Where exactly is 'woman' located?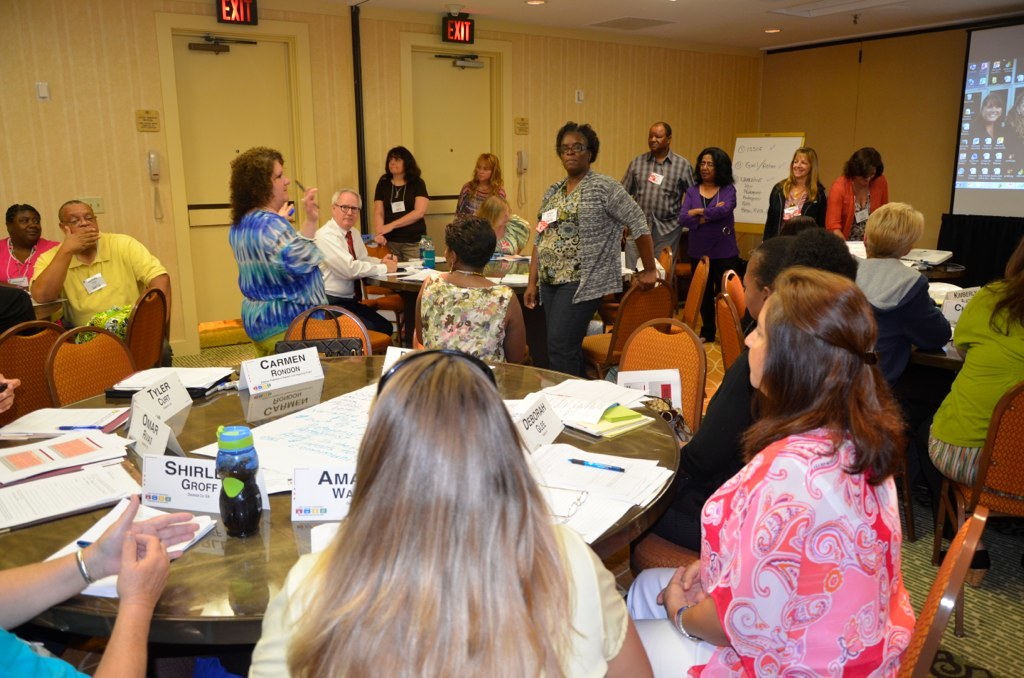
Its bounding box is [left=926, top=237, right=1023, bottom=588].
